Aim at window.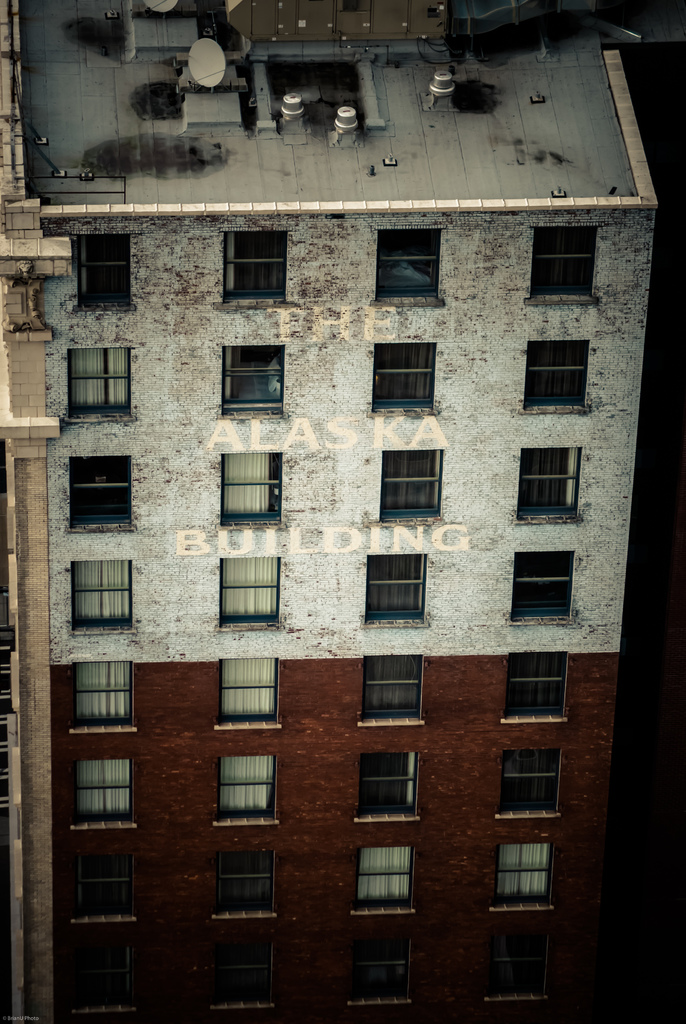
Aimed at x1=71, y1=233, x2=125, y2=316.
